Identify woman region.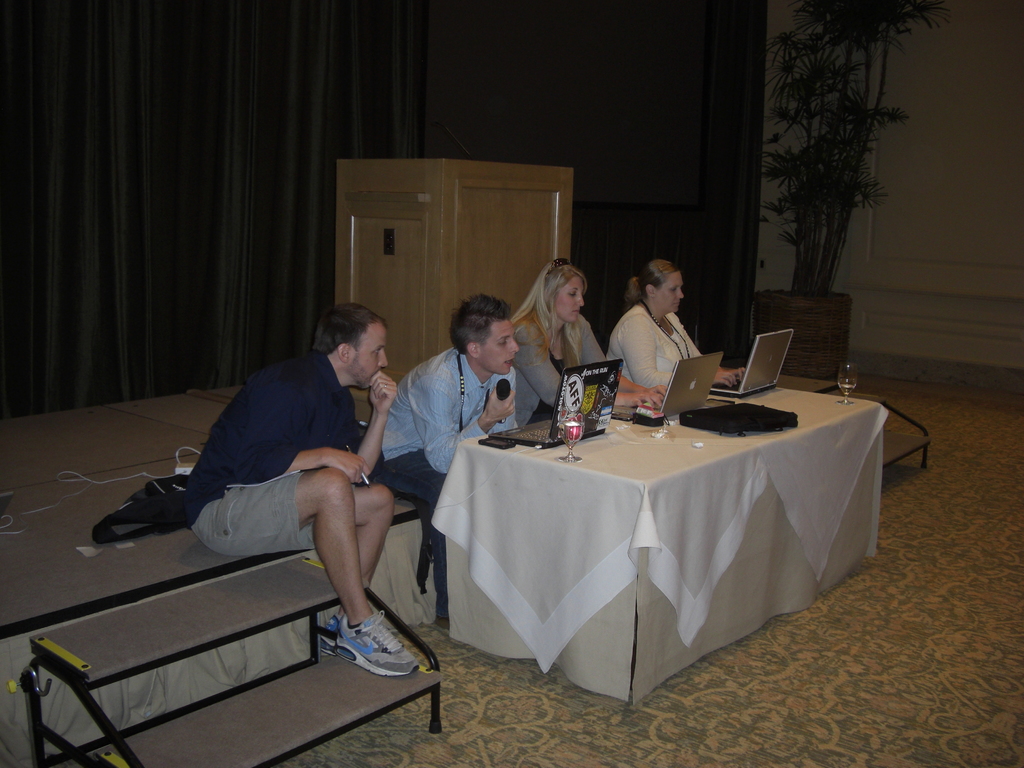
Region: 601 255 743 393.
